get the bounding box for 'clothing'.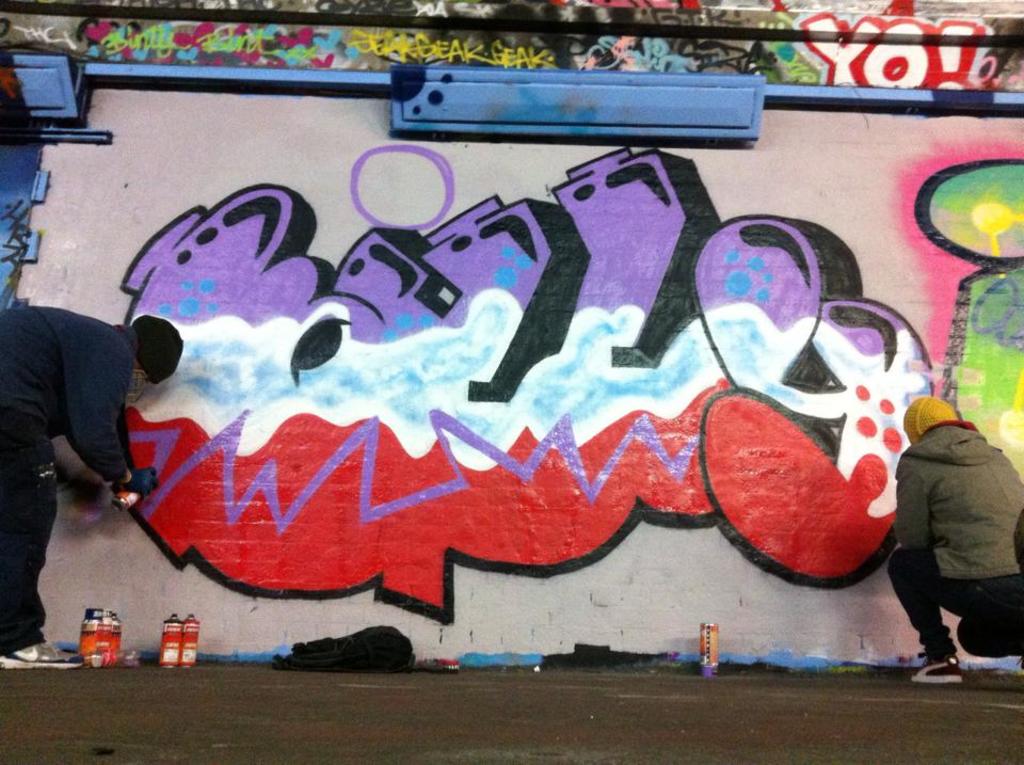
left=885, top=387, right=1010, bottom=671.
